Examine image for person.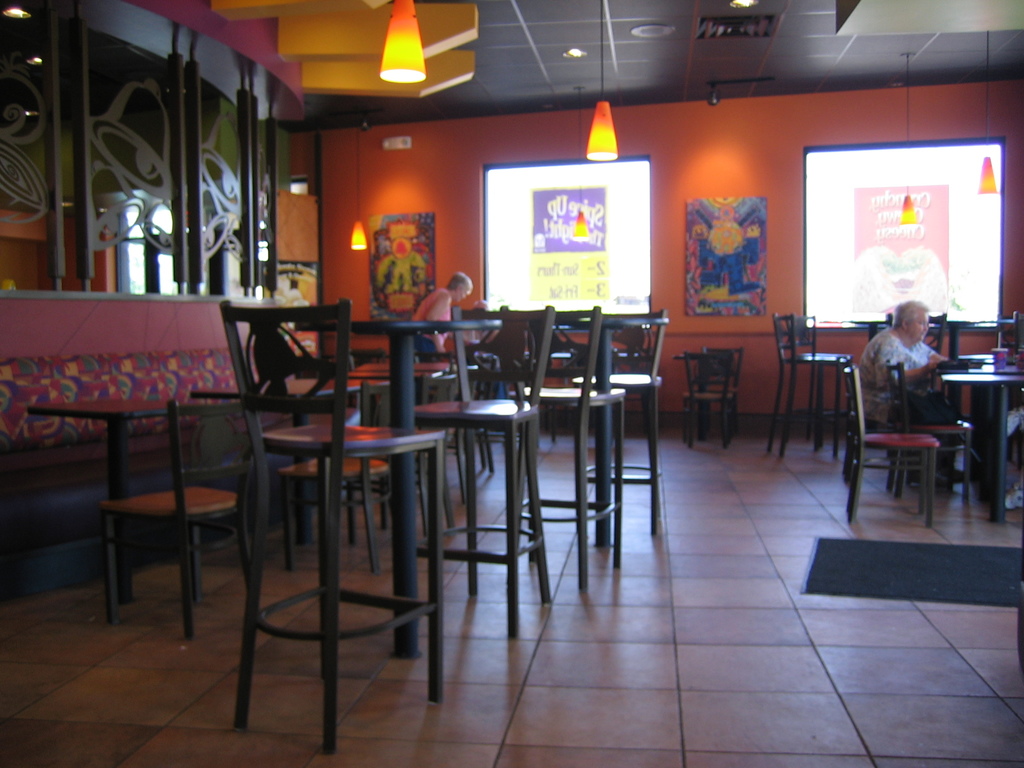
Examination result: box(856, 299, 953, 423).
